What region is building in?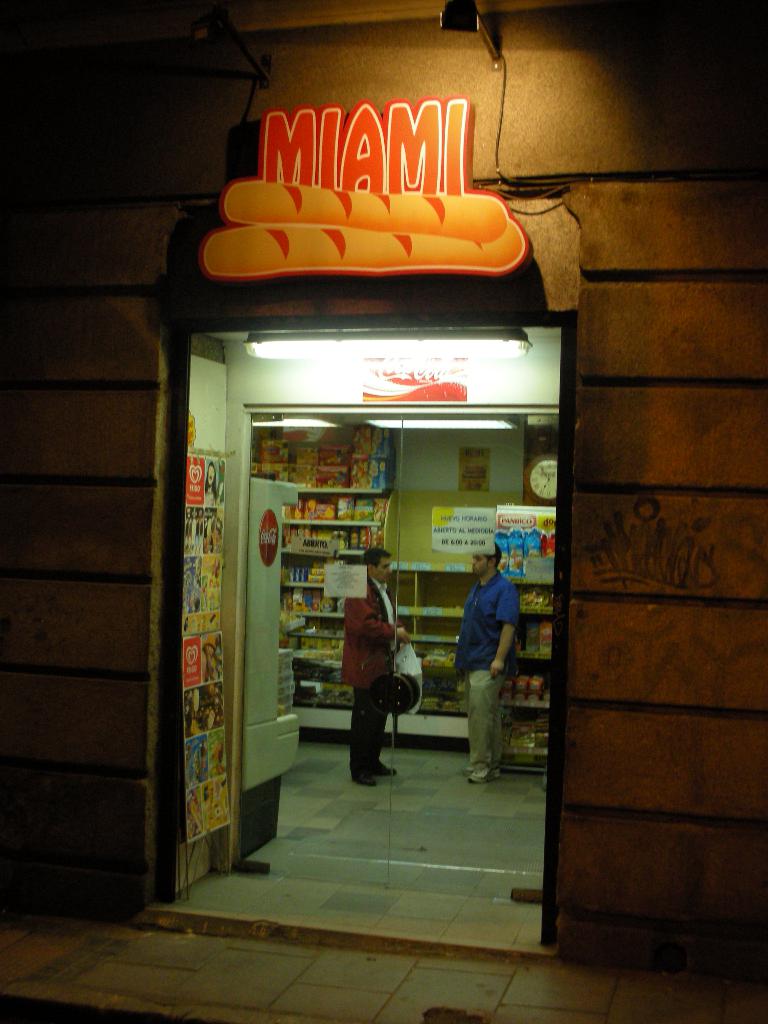
(0, 0, 767, 989).
